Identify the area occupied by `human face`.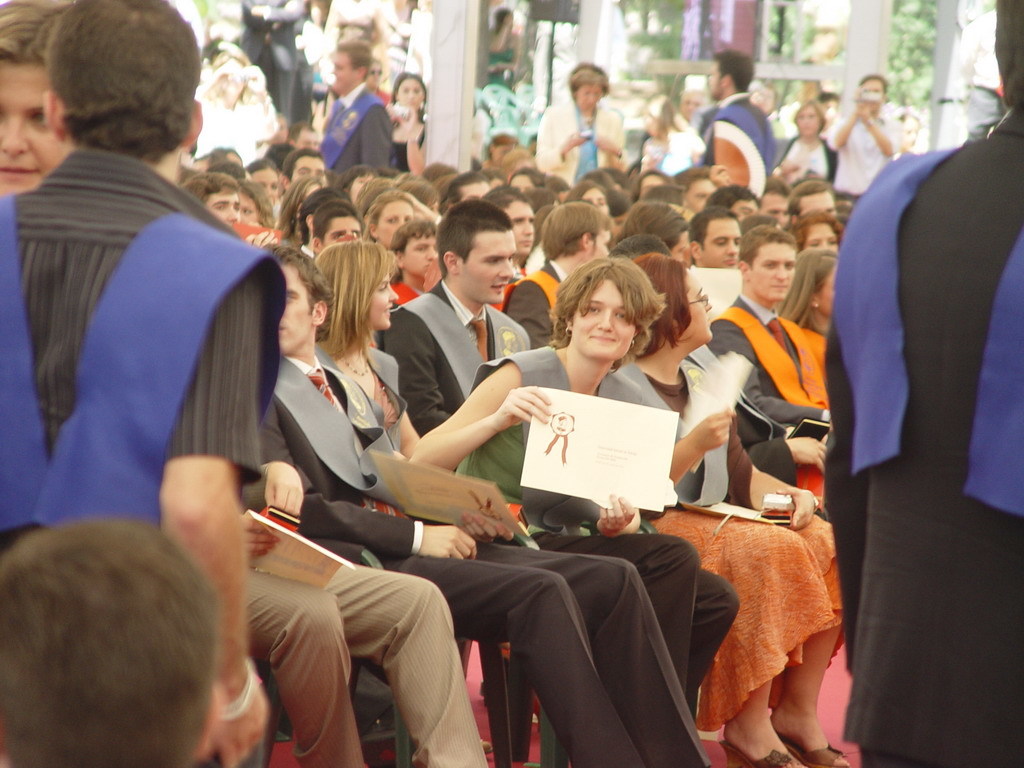
Area: left=365, top=269, right=398, bottom=330.
